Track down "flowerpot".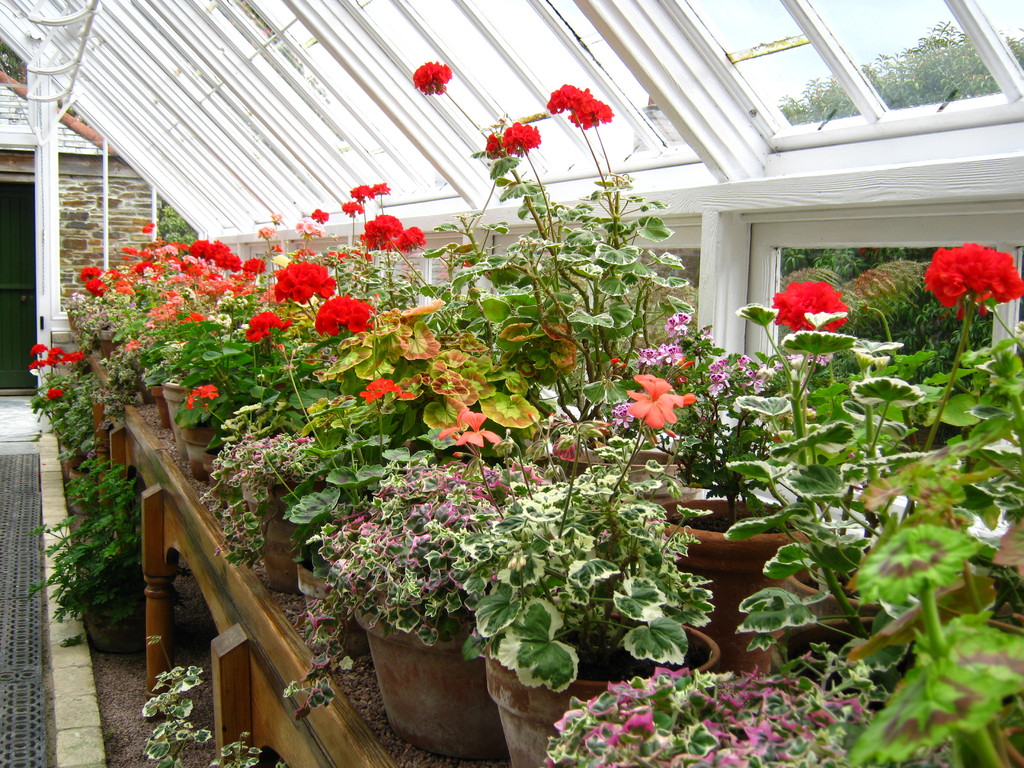
Tracked to left=97, top=329, right=128, bottom=362.
